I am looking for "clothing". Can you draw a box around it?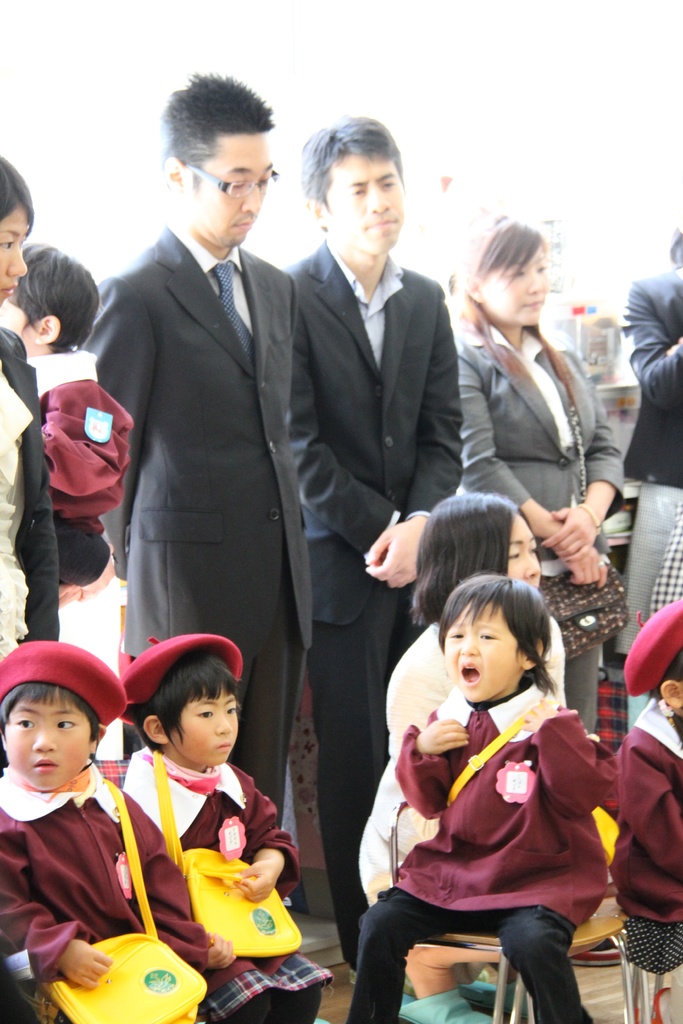
Sure, the bounding box is 0,760,215,1023.
